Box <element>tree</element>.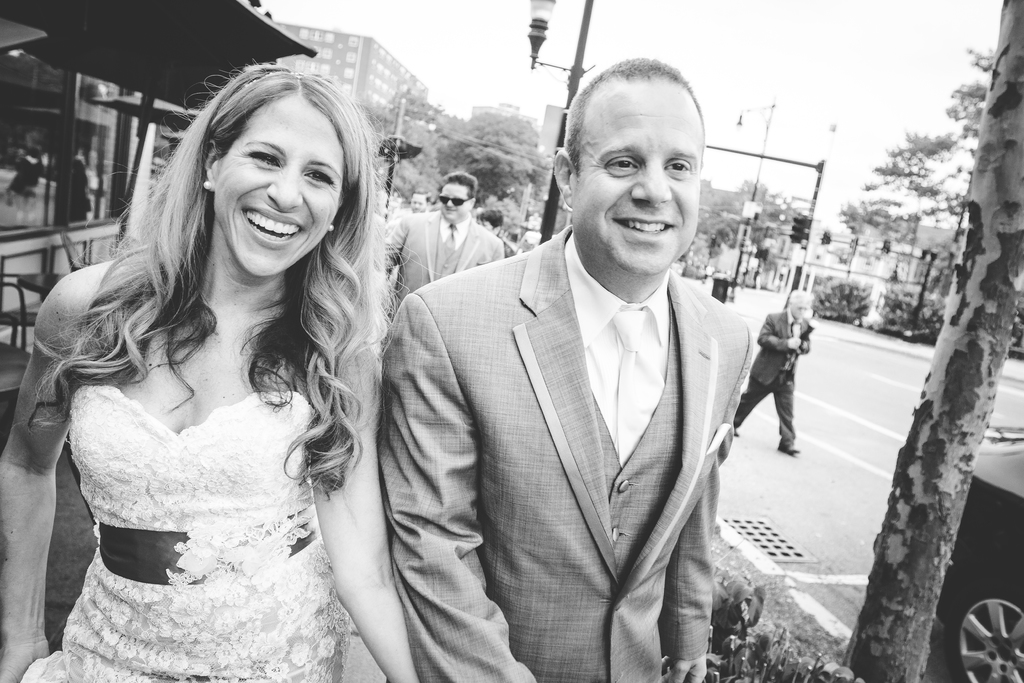
<box>838,47,991,292</box>.
